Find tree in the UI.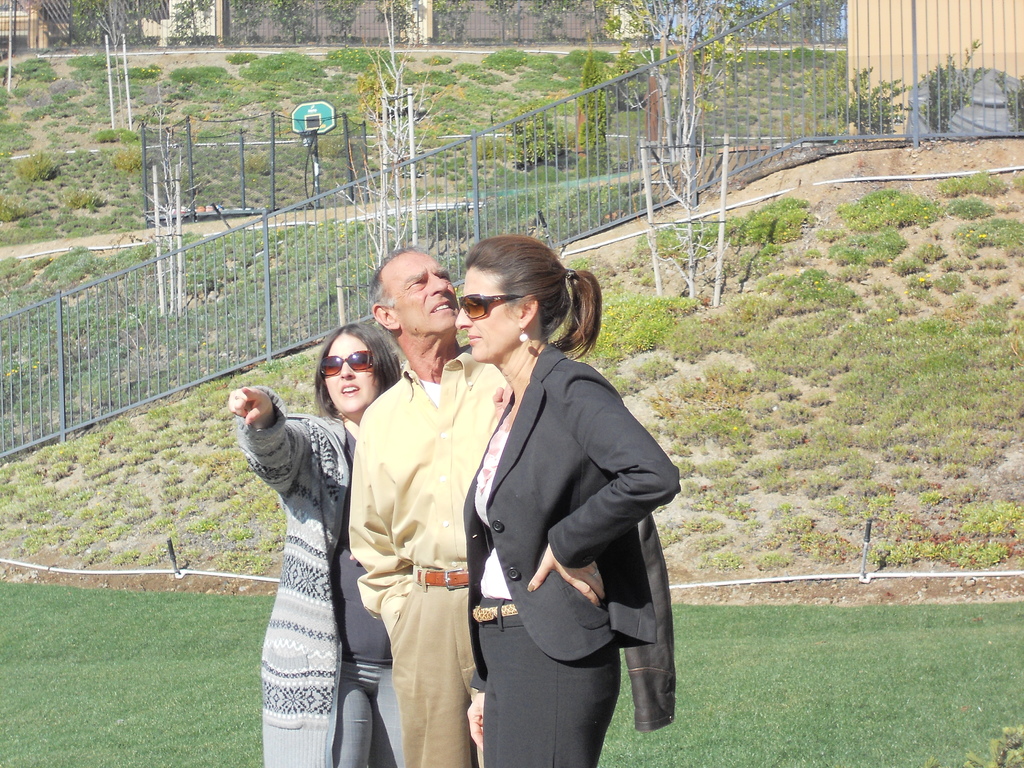
UI element at pyautogui.locateOnScreen(601, 0, 796, 301).
